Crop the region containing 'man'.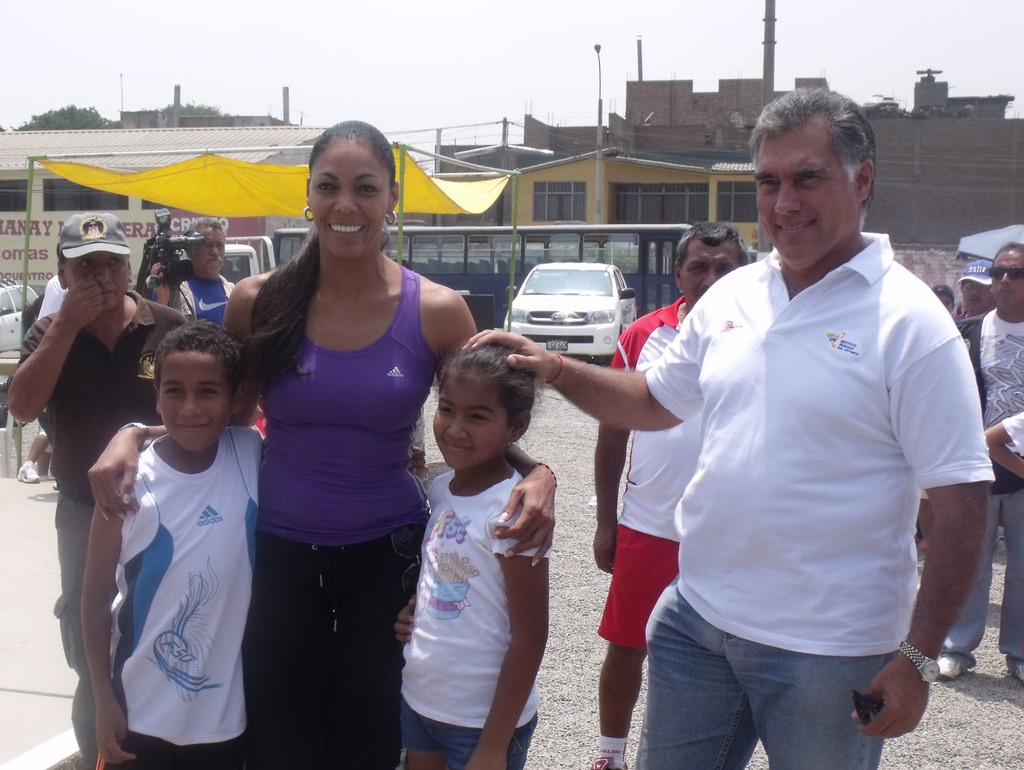
Crop region: region(584, 218, 758, 769).
